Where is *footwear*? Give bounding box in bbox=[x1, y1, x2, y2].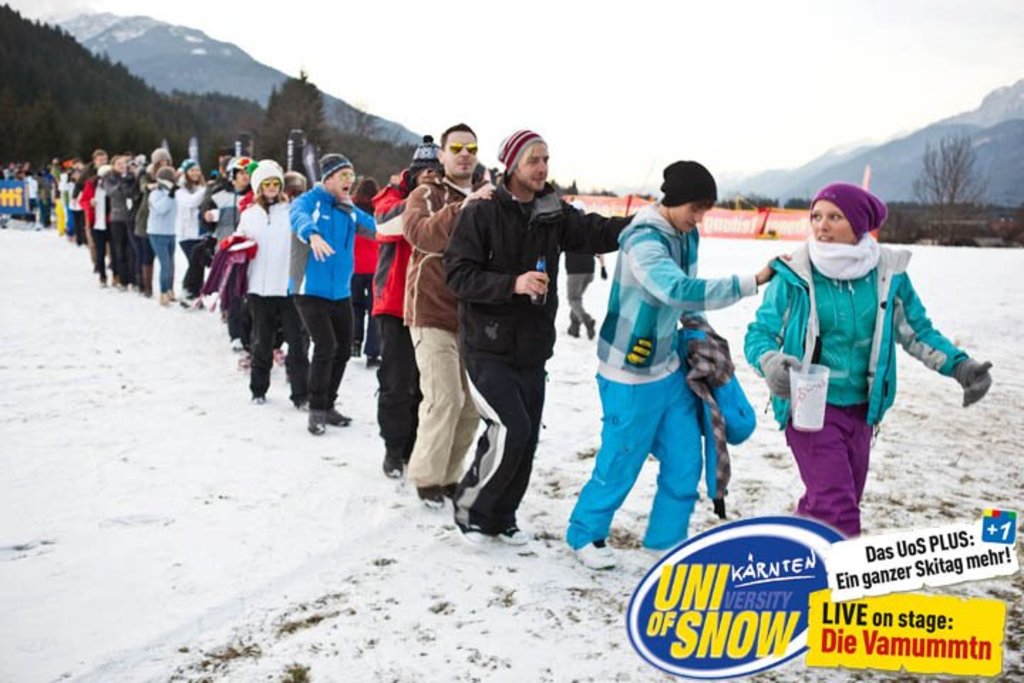
bbox=[272, 349, 289, 366].
